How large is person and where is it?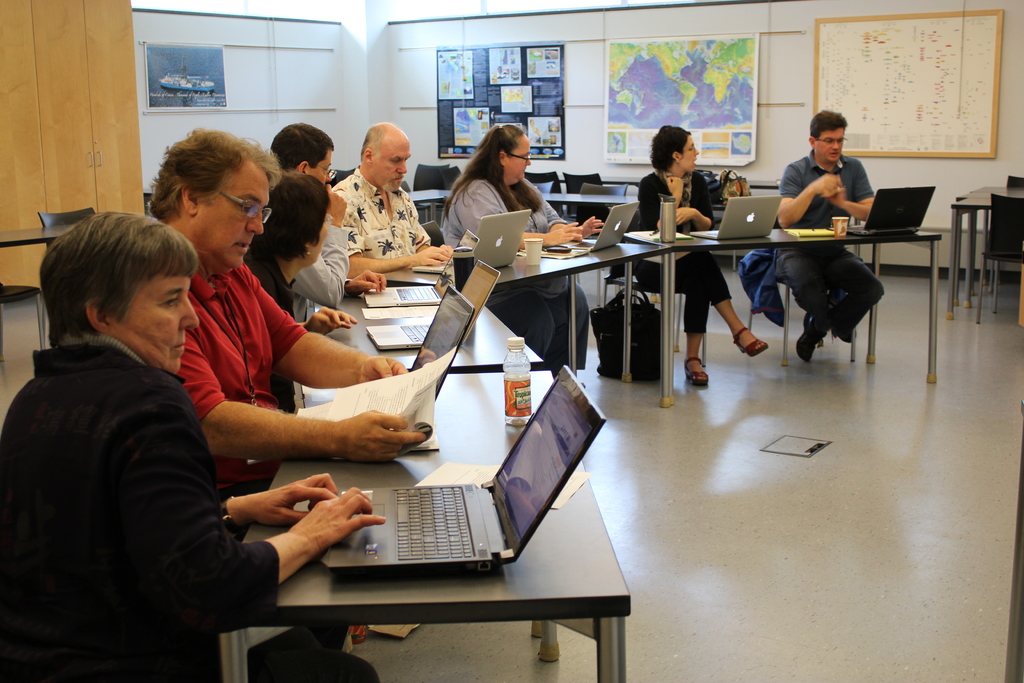
Bounding box: select_region(436, 117, 609, 397).
